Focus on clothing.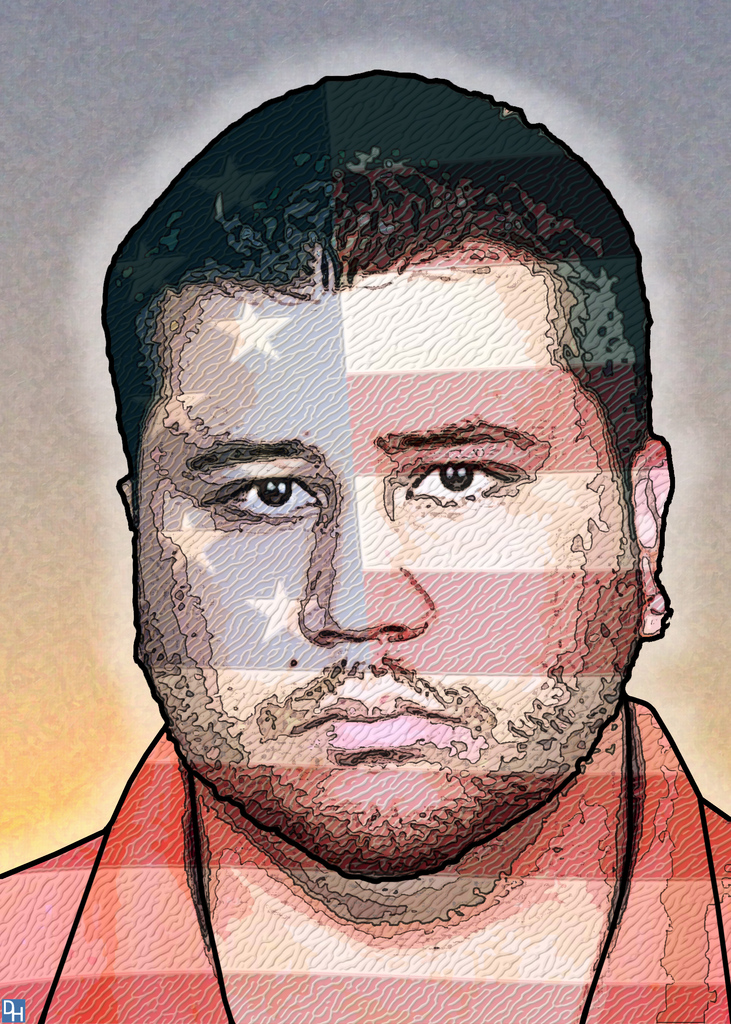
Focused at <bbox>0, 707, 730, 1023</bbox>.
